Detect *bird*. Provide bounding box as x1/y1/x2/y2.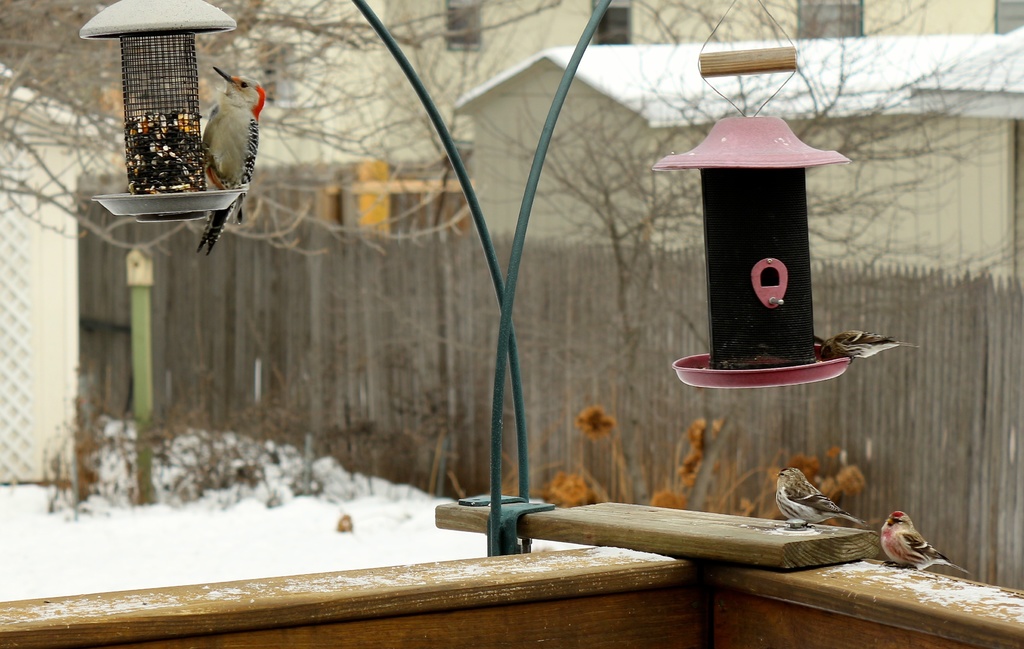
881/505/970/575.
